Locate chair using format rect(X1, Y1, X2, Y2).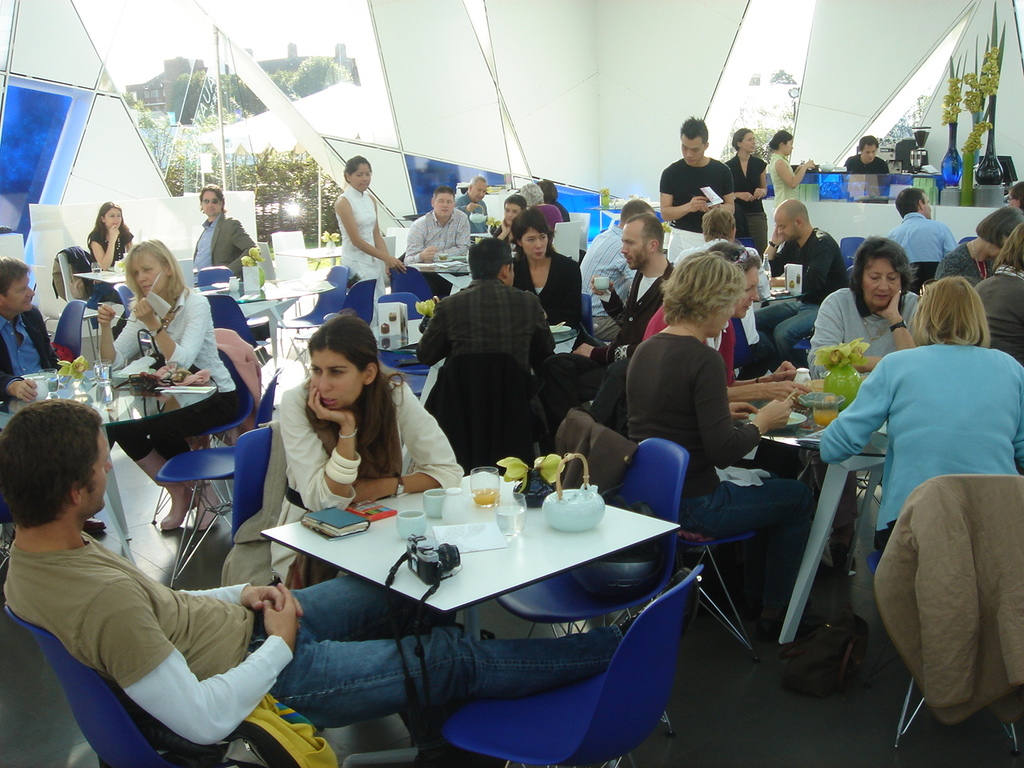
rect(392, 266, 456, 314).
